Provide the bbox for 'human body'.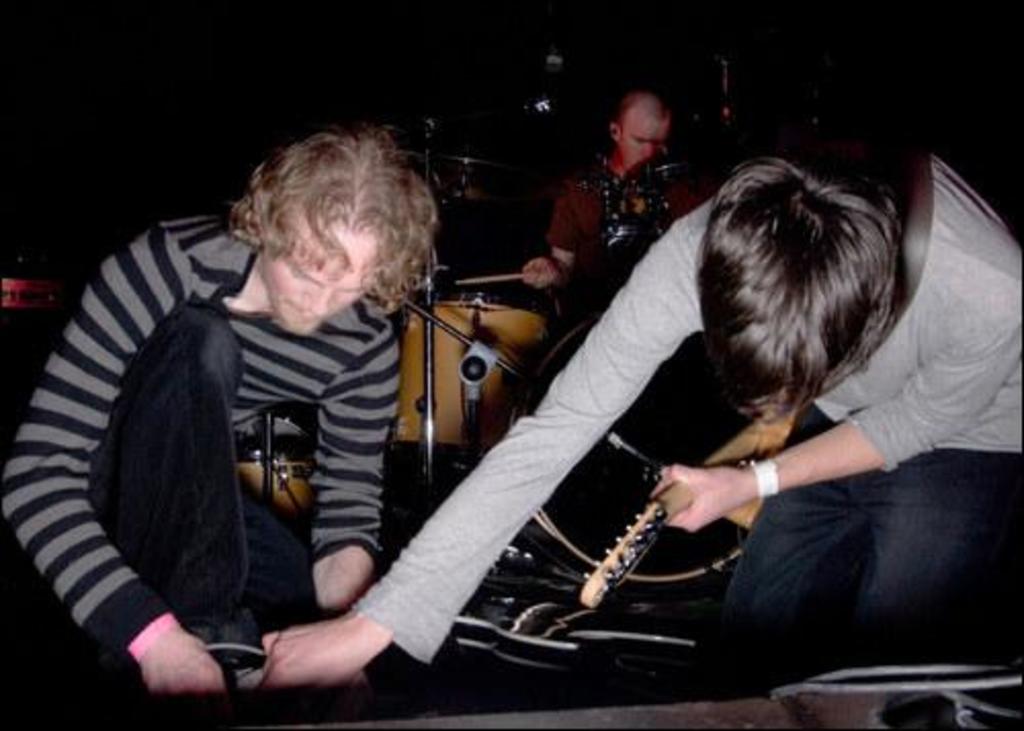
box(0, 117, 442, 706).
